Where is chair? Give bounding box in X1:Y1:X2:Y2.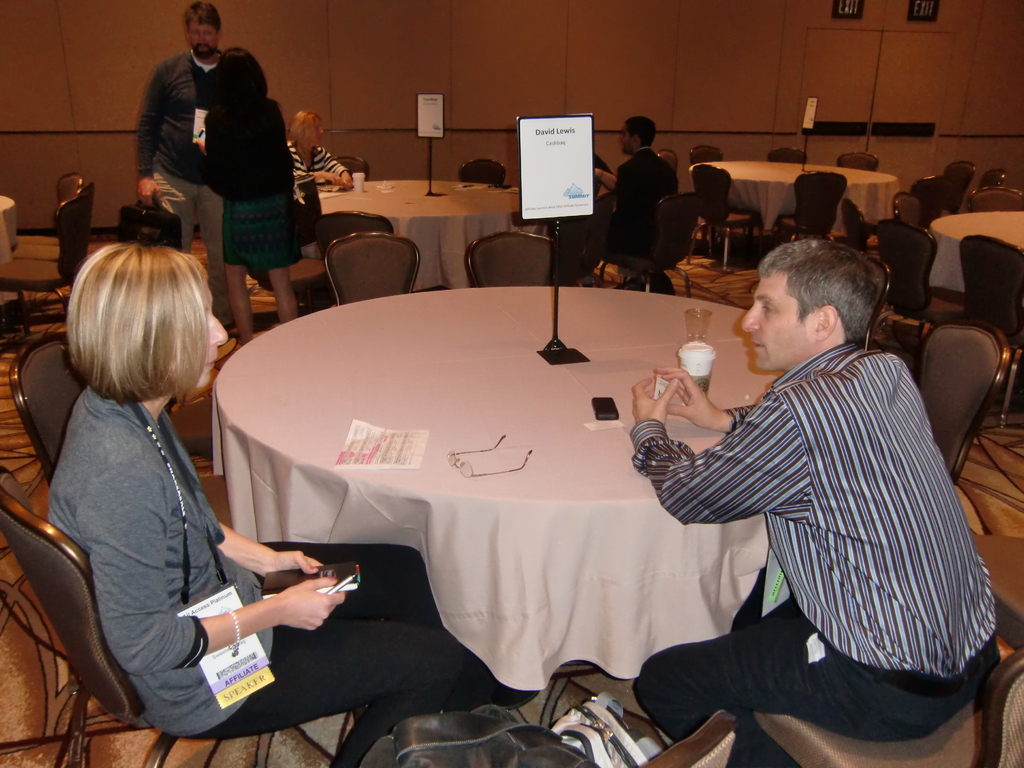
606:192:705:301.
